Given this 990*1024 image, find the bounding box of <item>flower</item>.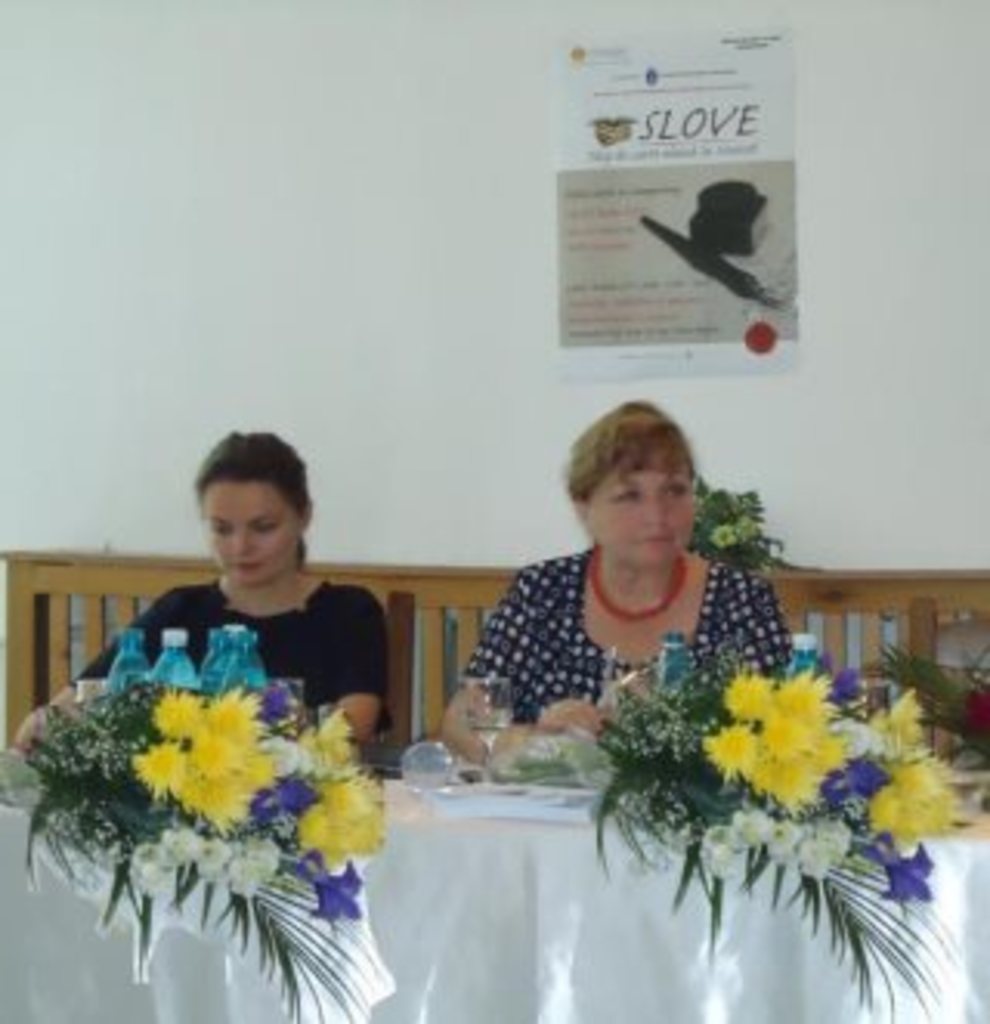
[left=699, top=718, right=755, bottom=786].
